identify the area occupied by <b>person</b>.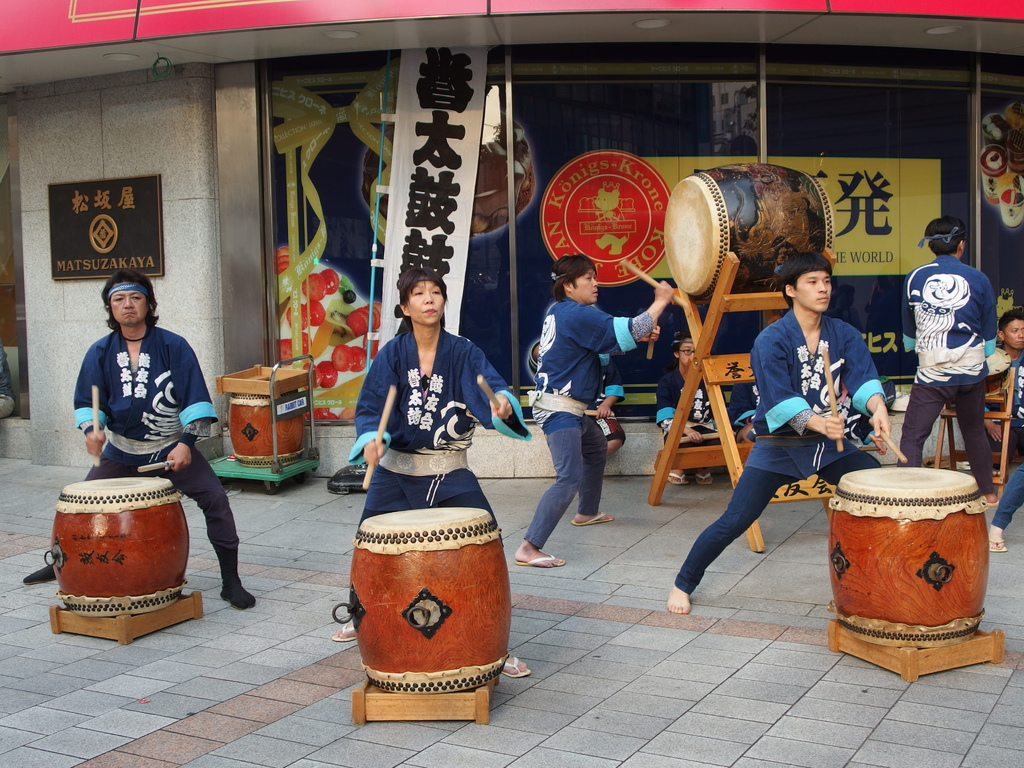
Area: BBox(669, 250, 888, 614).
